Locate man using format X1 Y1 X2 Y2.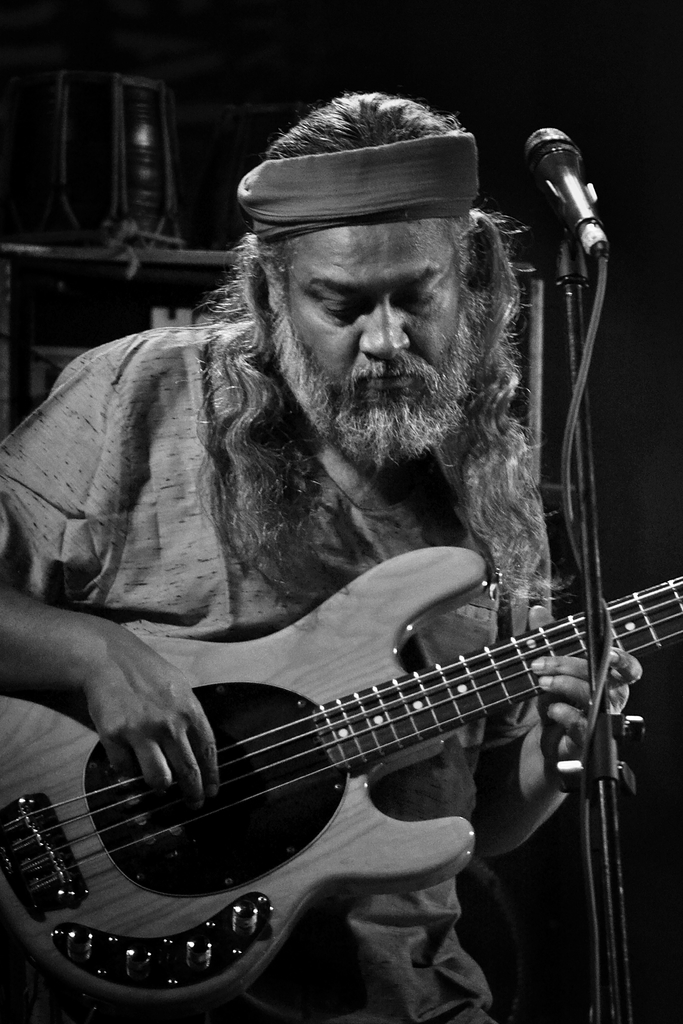
21 110 660 899.
